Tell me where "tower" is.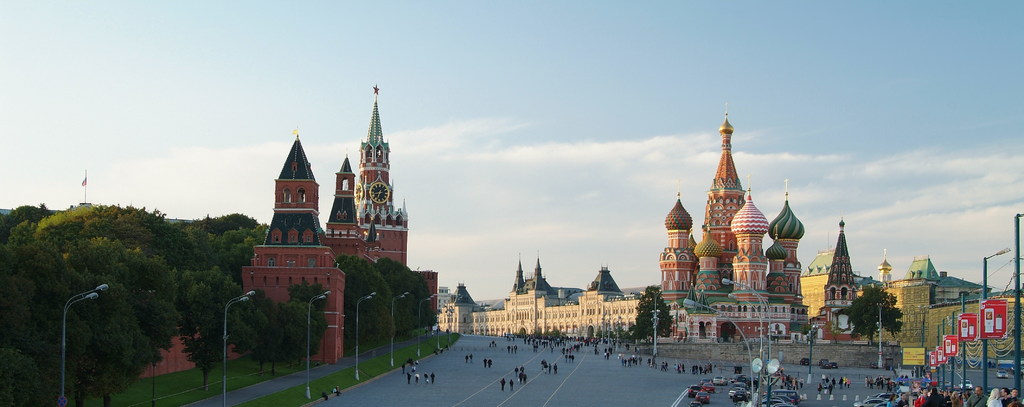
"tower" is at pyautogui.locateOnScreen(824, 222, 855, 315).
